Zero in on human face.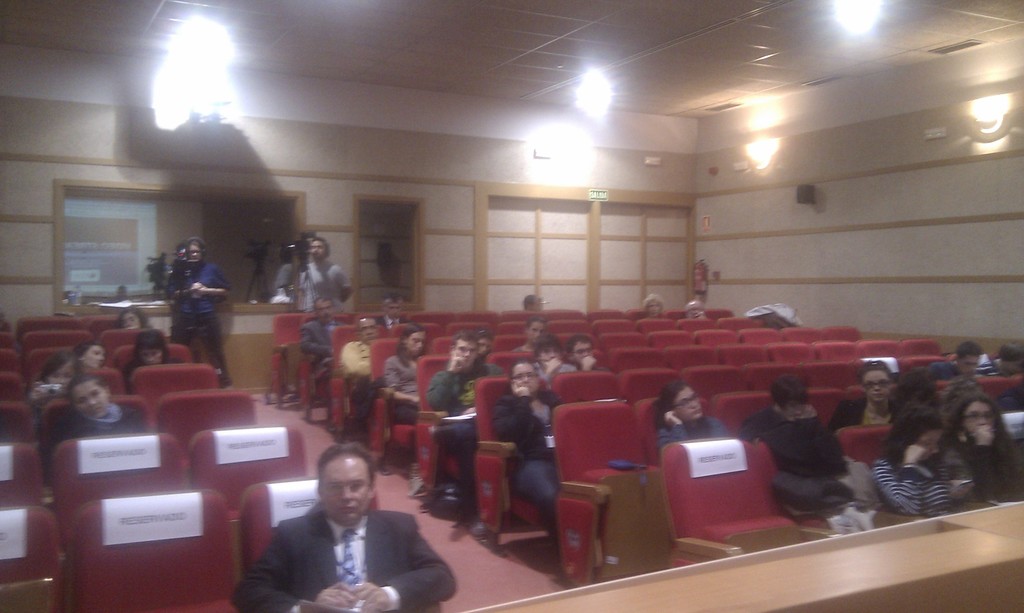
Zeroed in: region(861, 373, 892, 402).
